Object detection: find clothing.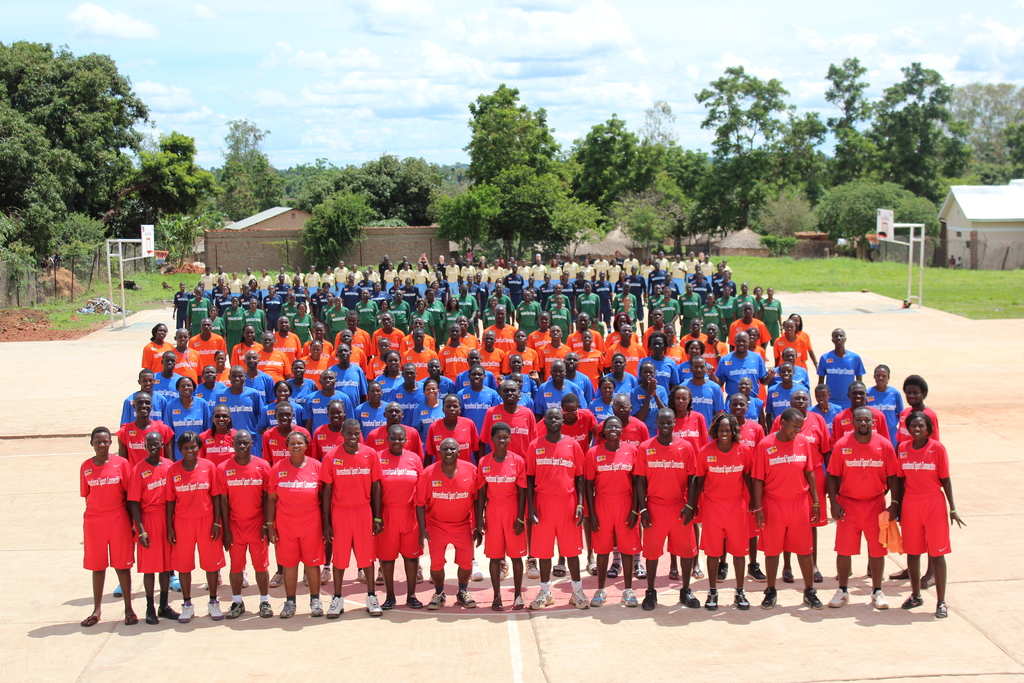
<bbox>412, 269, 429, 284</bbox>.
